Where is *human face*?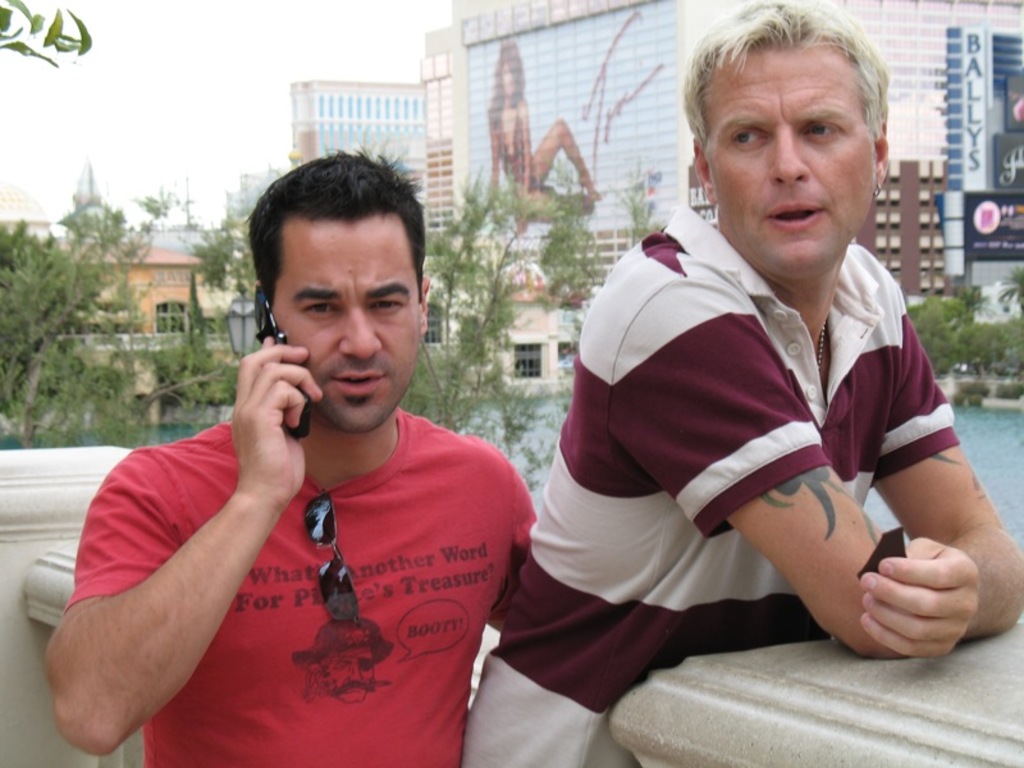
box(493, 50, 516, 99).
